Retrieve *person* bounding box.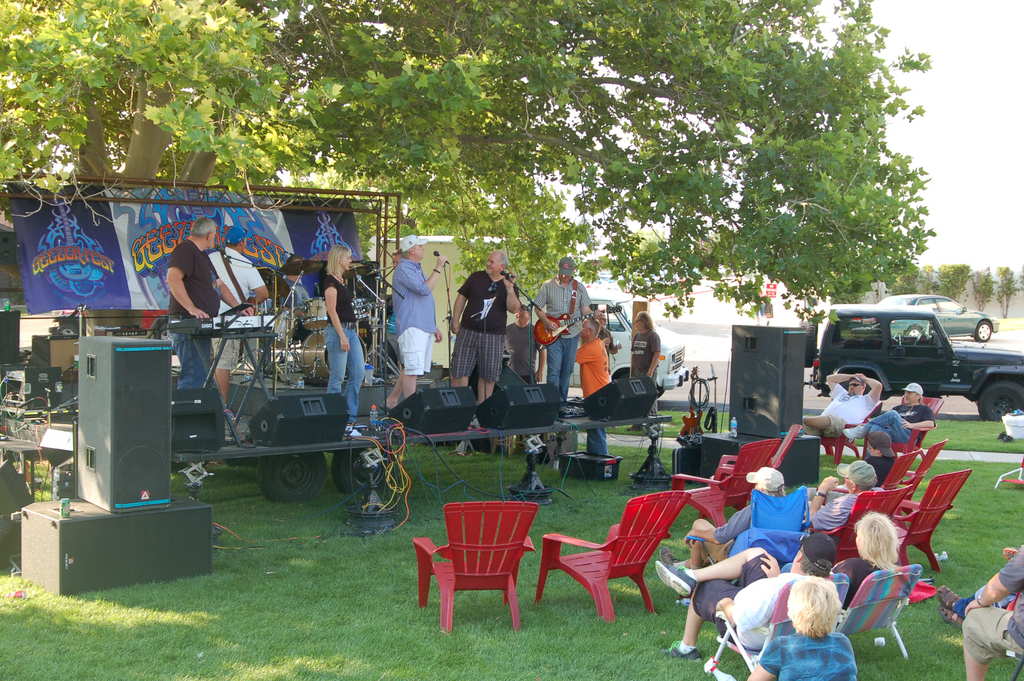
Bounding box: pyautogui.locateOnScreen(717, 578, 863, 680).
